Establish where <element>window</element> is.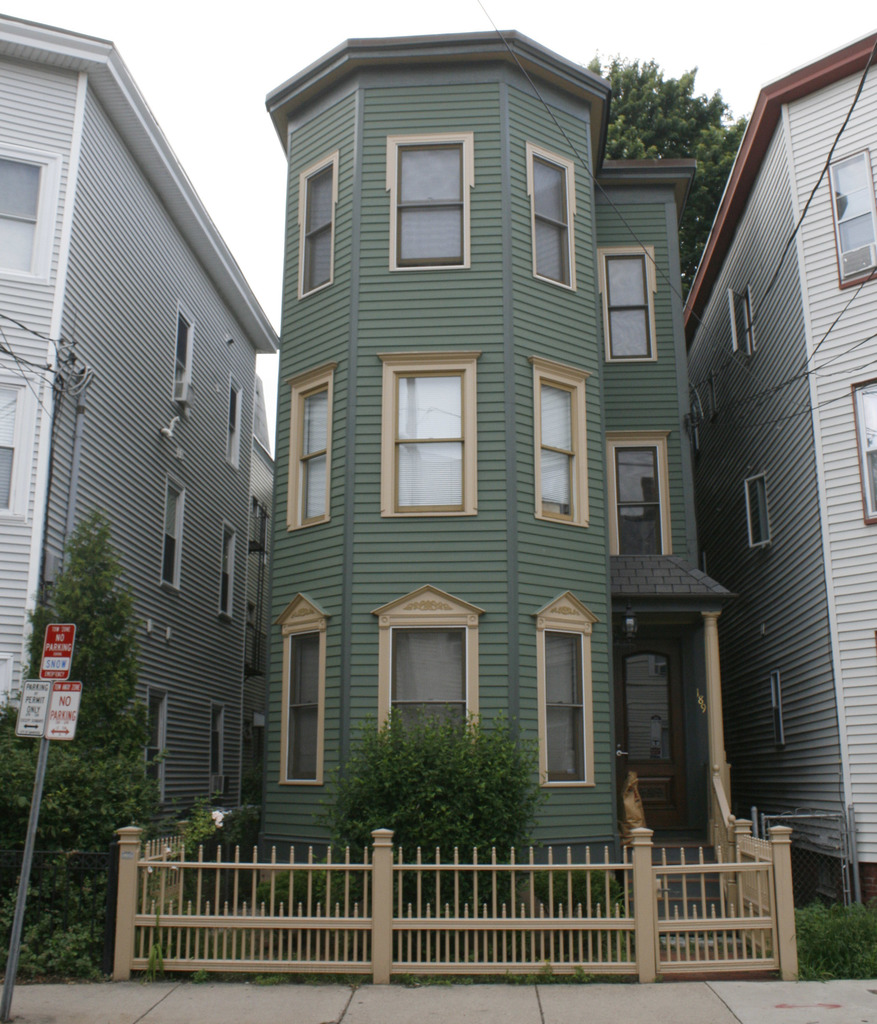
Established at <box>819,147,876,288</box>.
